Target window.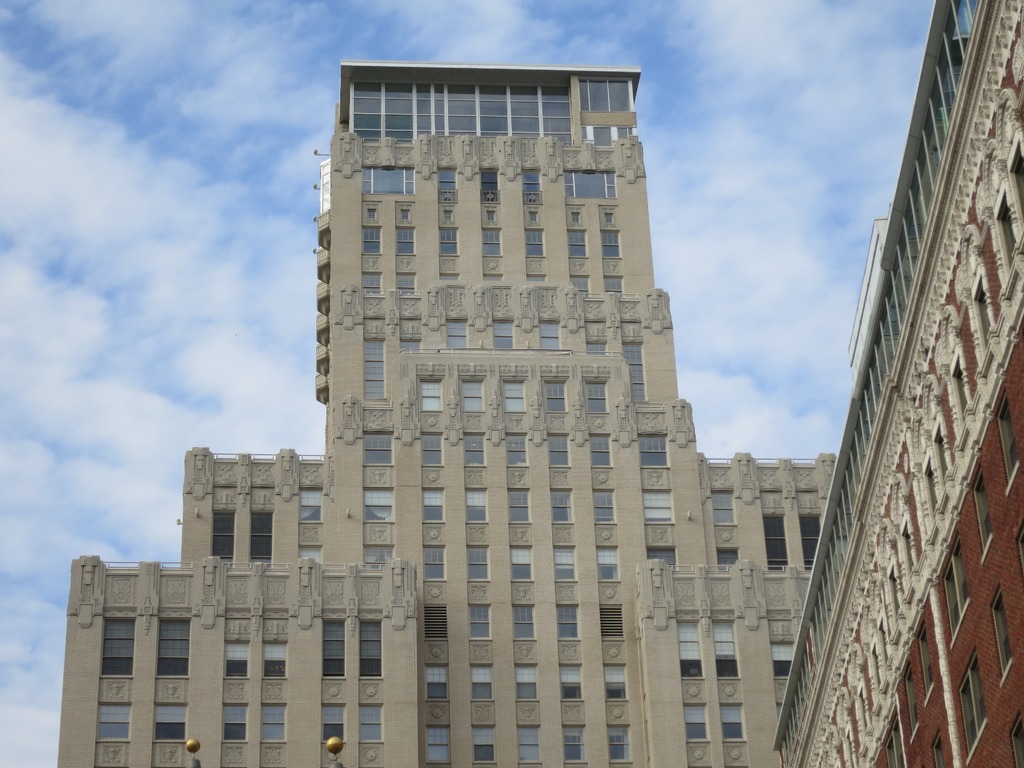
Target region: bbox=(358, 619, 383, 677).
